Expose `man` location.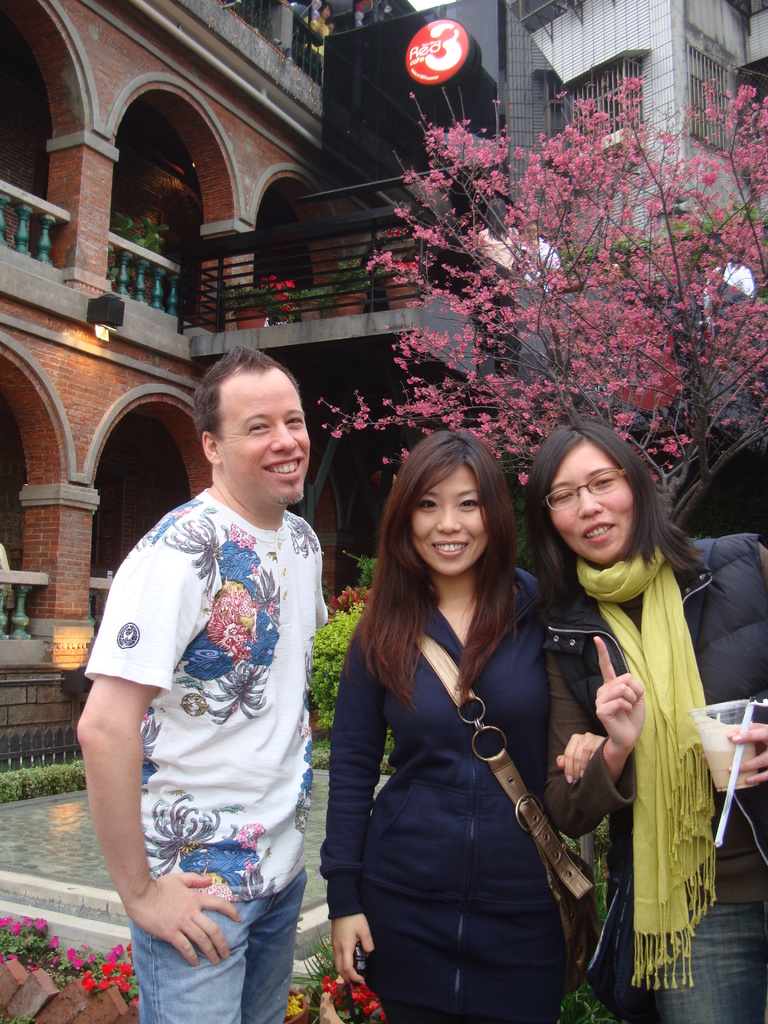
Exposed at box(74, 322, 360, 1016).
